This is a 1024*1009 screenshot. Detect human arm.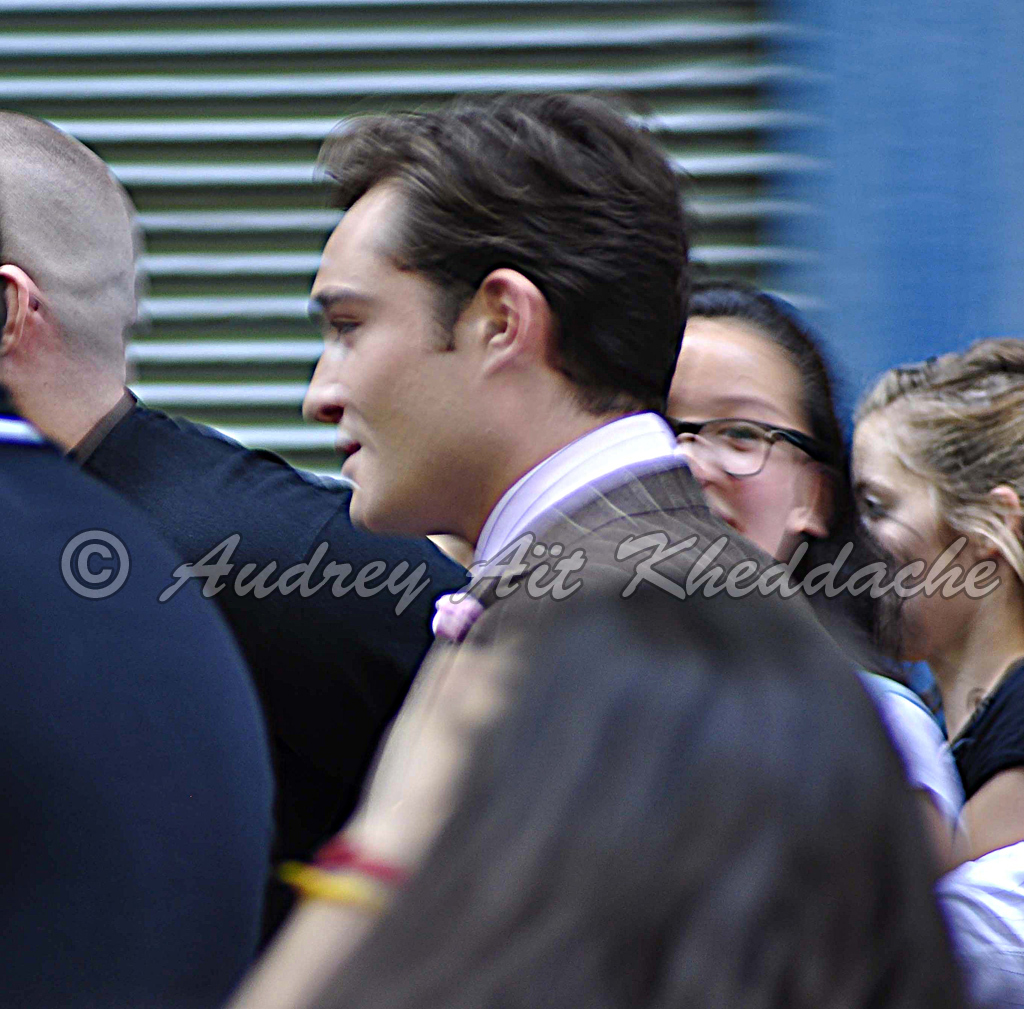
l=235, t=616, r=518, b=1008.
